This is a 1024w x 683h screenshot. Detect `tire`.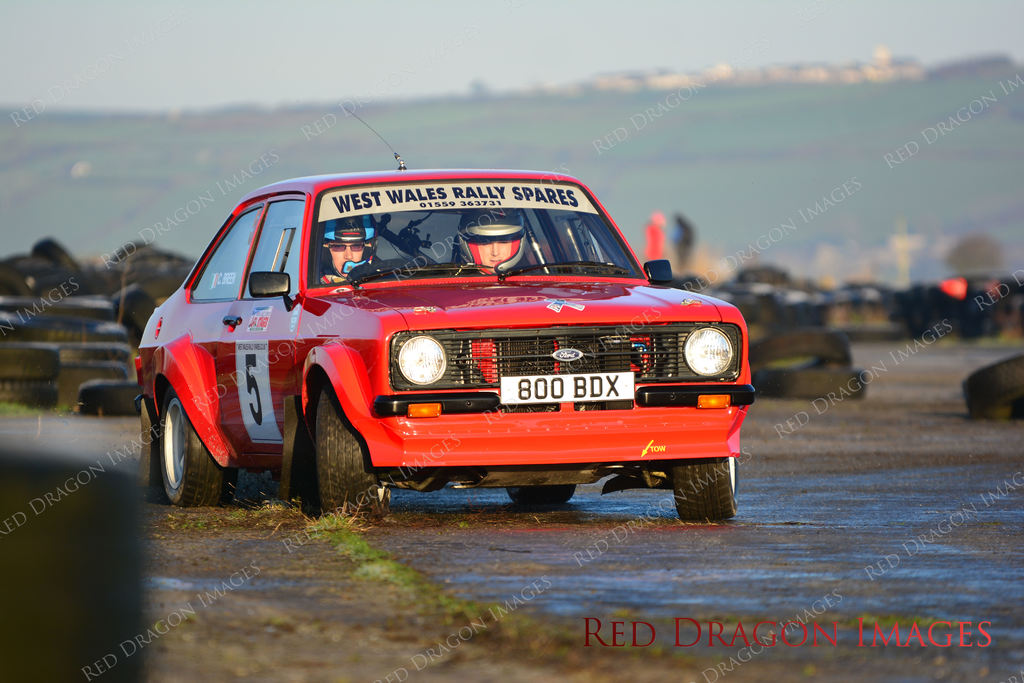
<box>53,343,129,375</box>.
